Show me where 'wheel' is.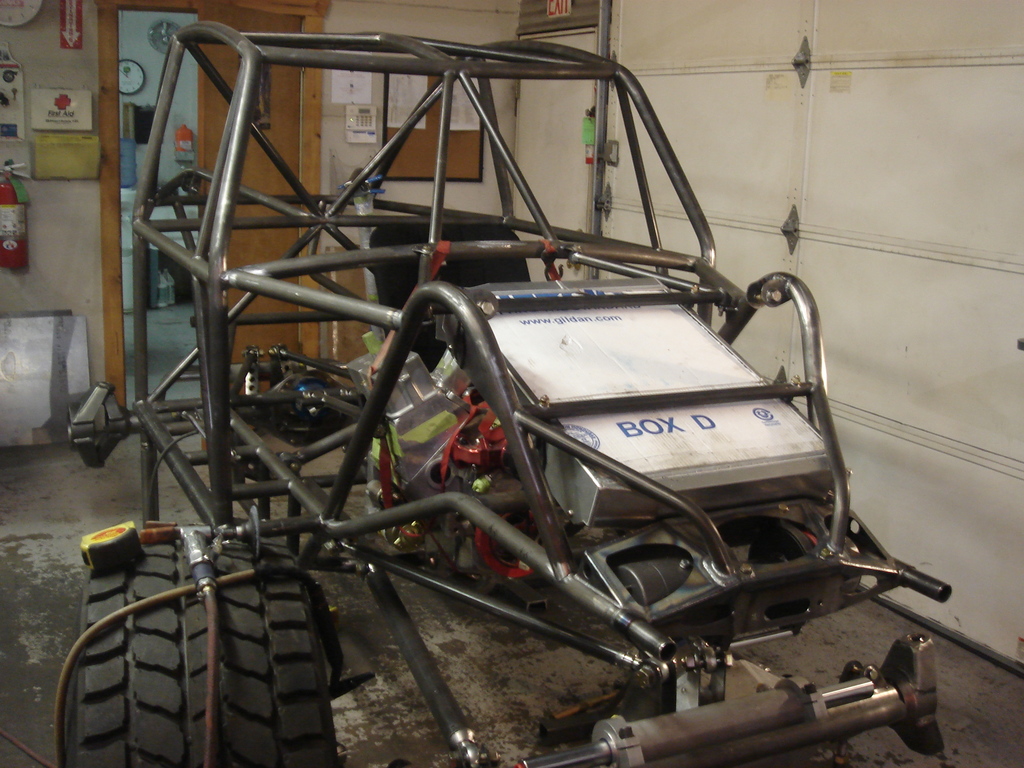
'wheel' is at bbox=(73, 518, 344, 767).
